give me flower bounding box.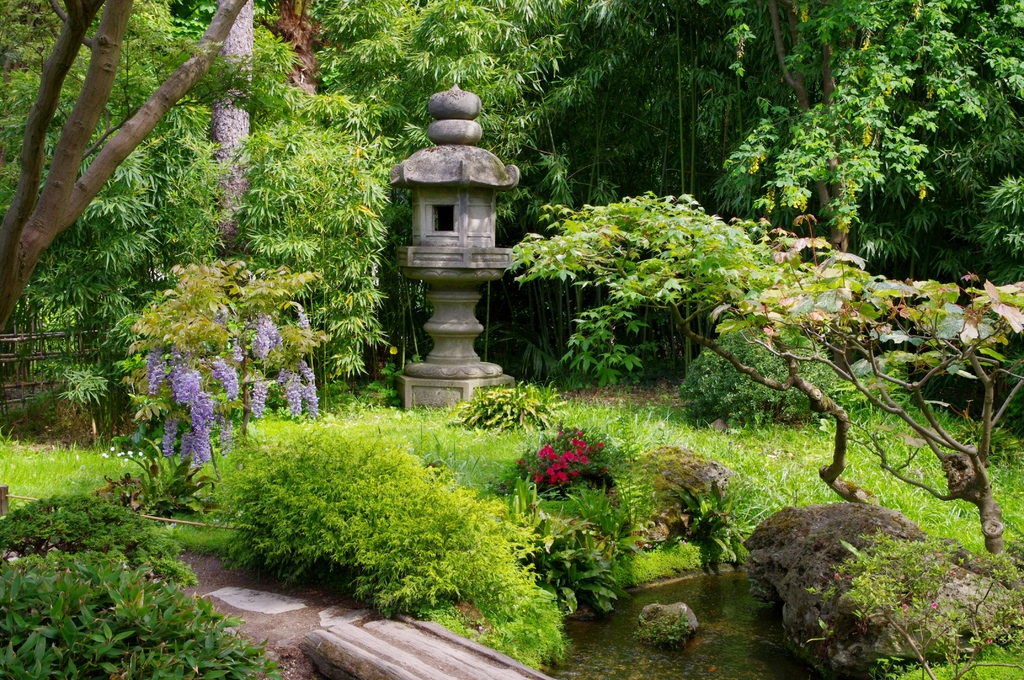
BBox(545, 460, 565, 482).
